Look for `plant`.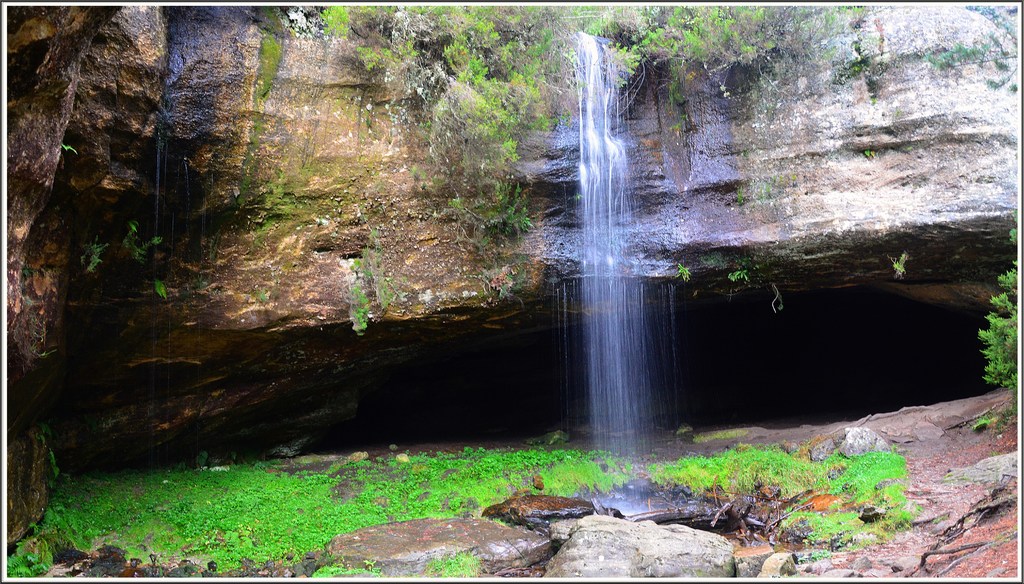
Found: BBox(56, 138, 82, 161).
